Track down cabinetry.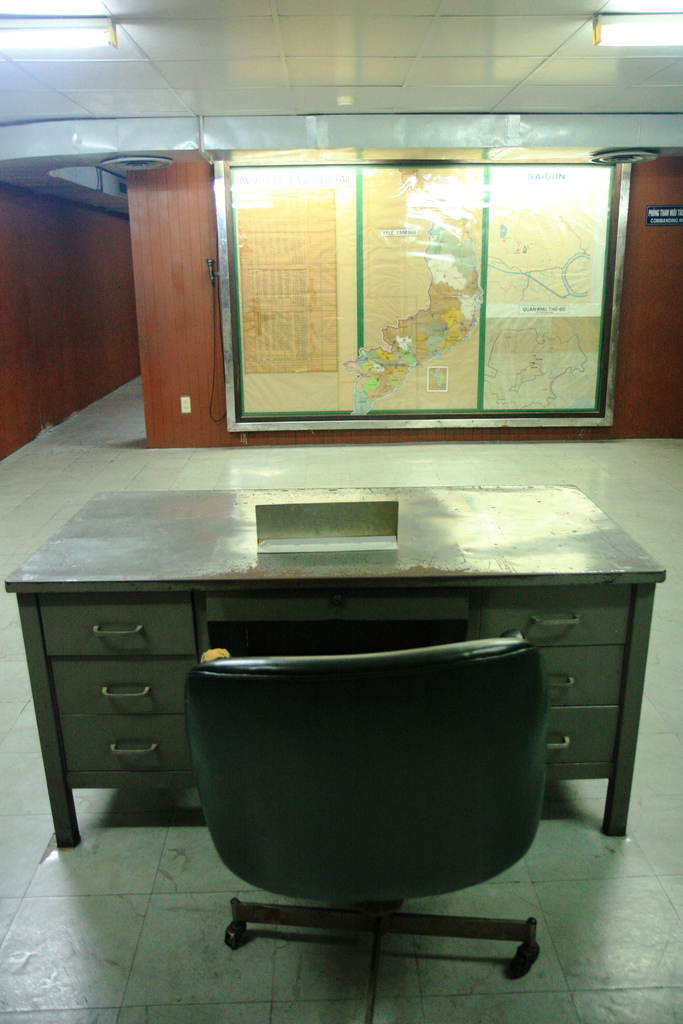
Tracked to x1=0, y1=490, x2=658, y2=834.
